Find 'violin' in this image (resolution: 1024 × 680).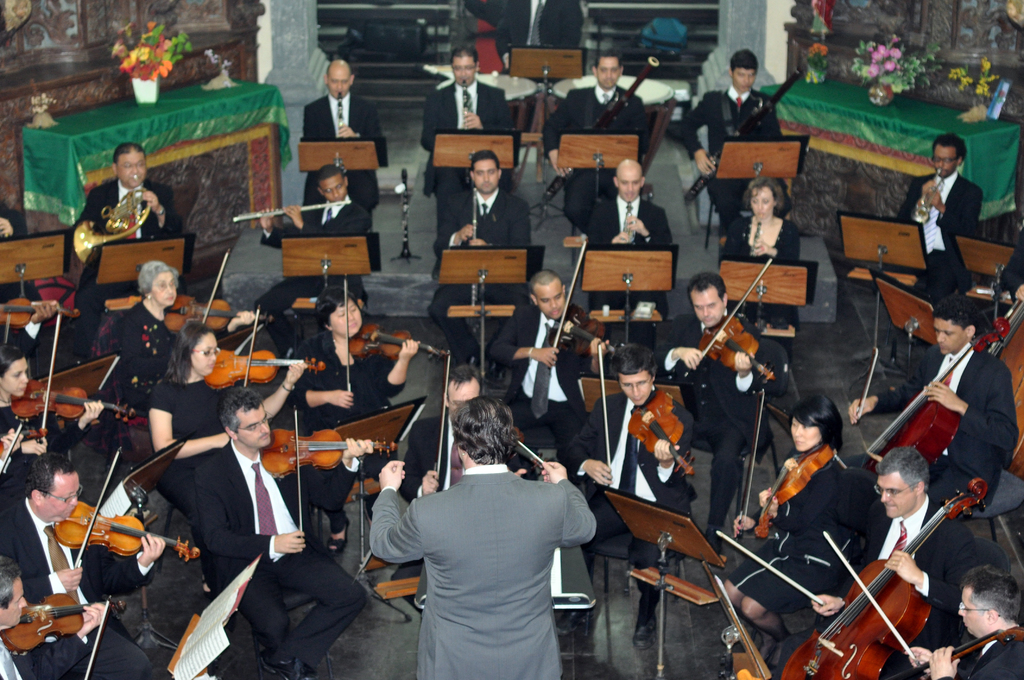
431 375 528 485.
